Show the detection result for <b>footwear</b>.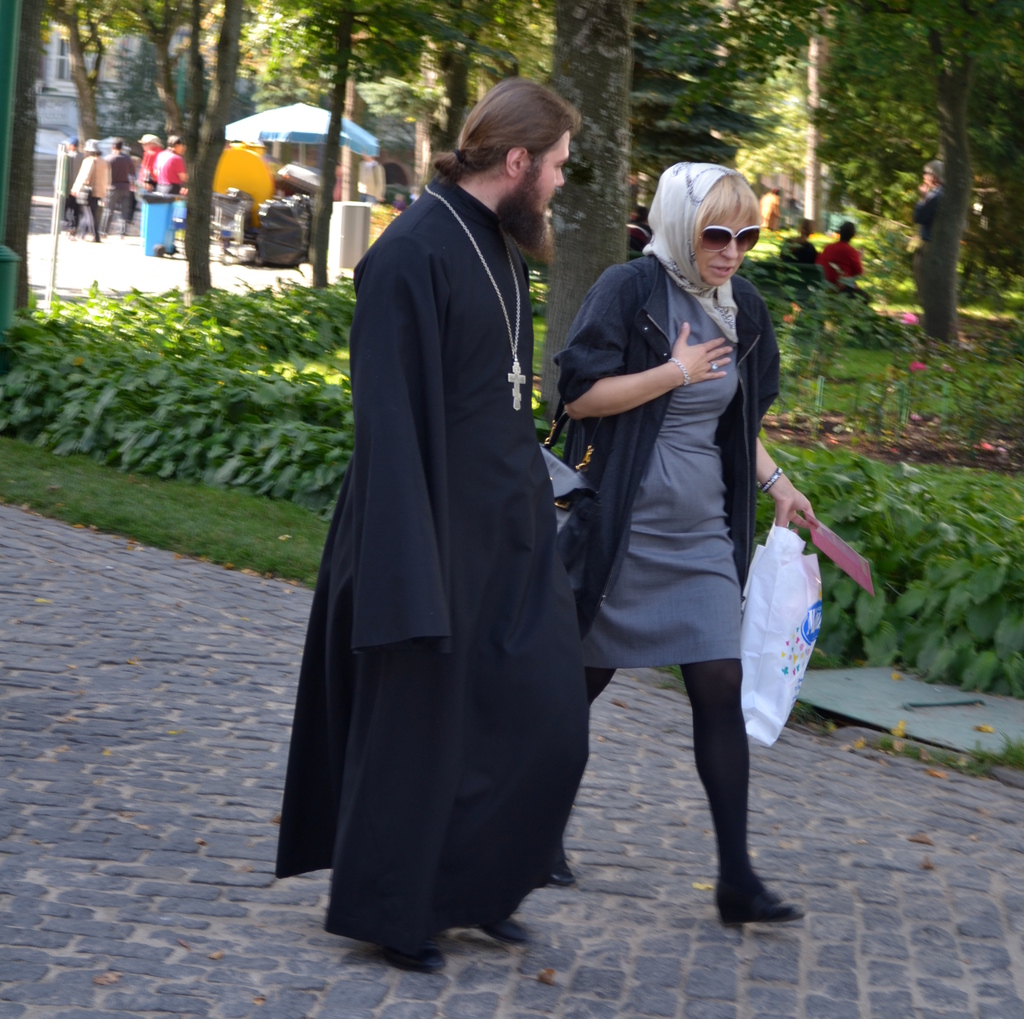
369/937/449/975.
